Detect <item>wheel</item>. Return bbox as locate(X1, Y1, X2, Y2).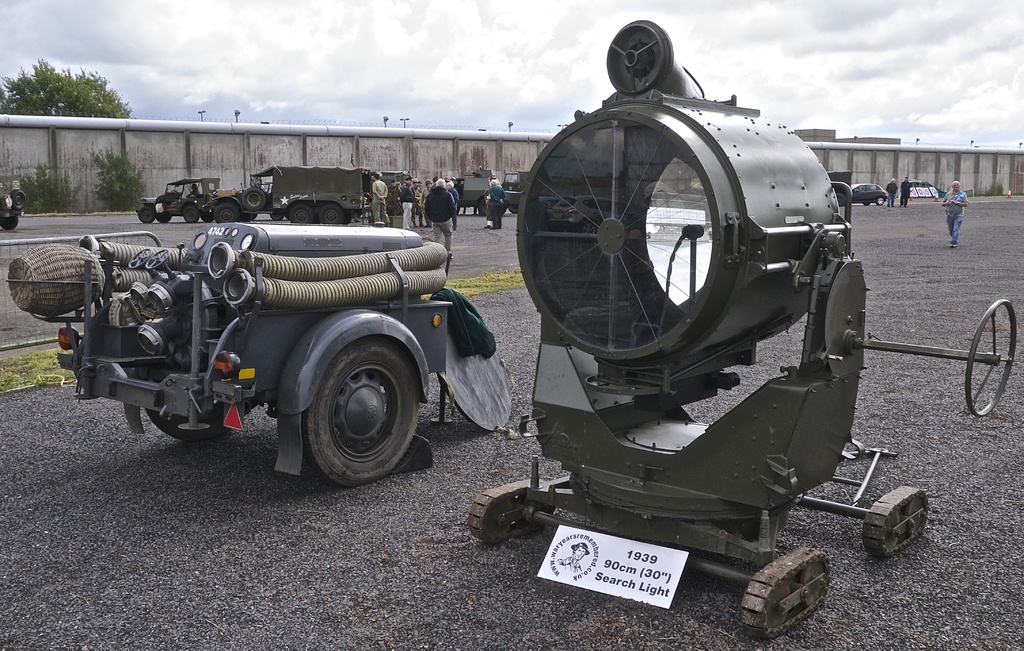
locate(243, 186, 264, 211).
